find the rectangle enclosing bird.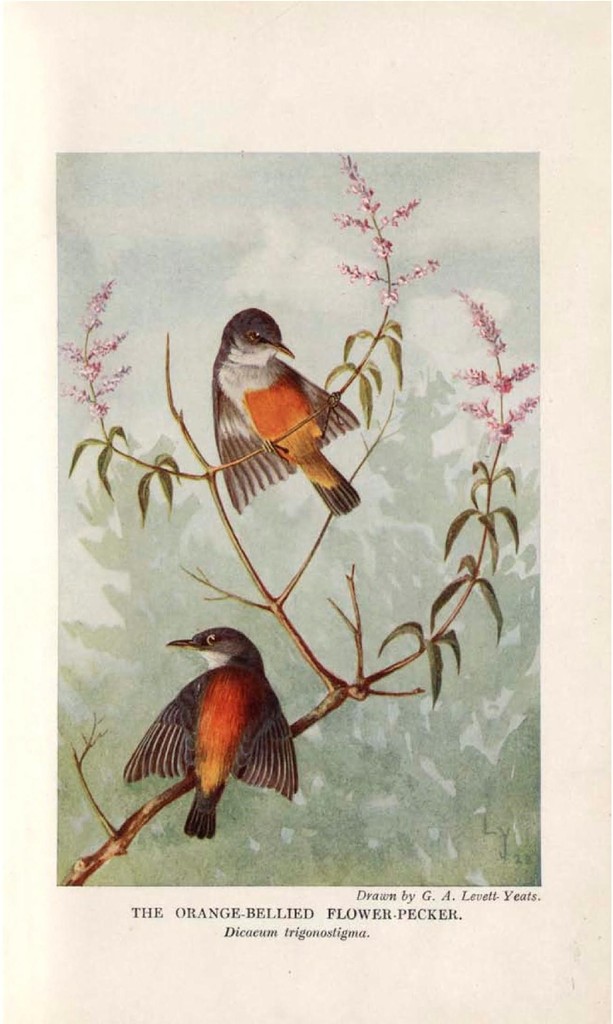
pyautogui.locateOnScreen(185, 317, 372, 521).
